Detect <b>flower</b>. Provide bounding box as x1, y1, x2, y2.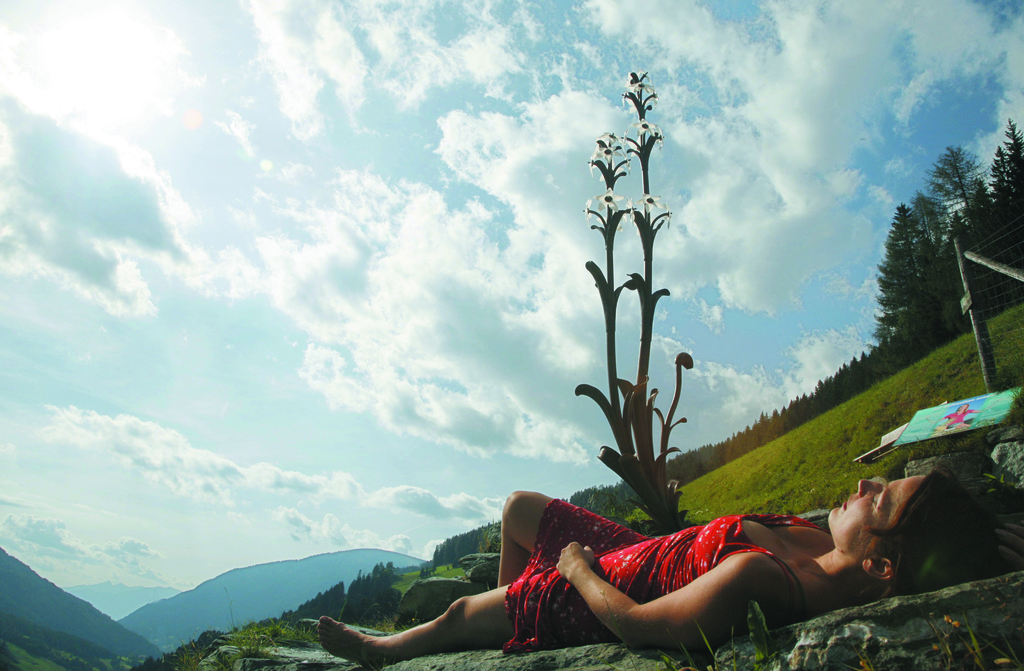
597, 185, 625, 212.
